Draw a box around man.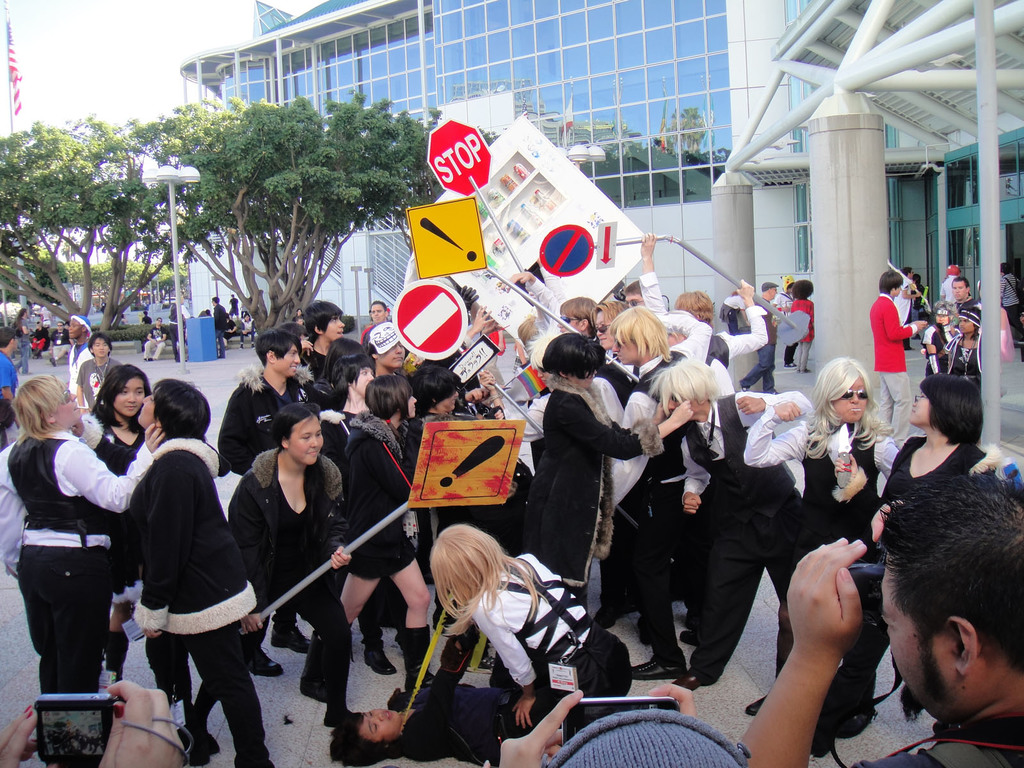
952 278 982 312.
